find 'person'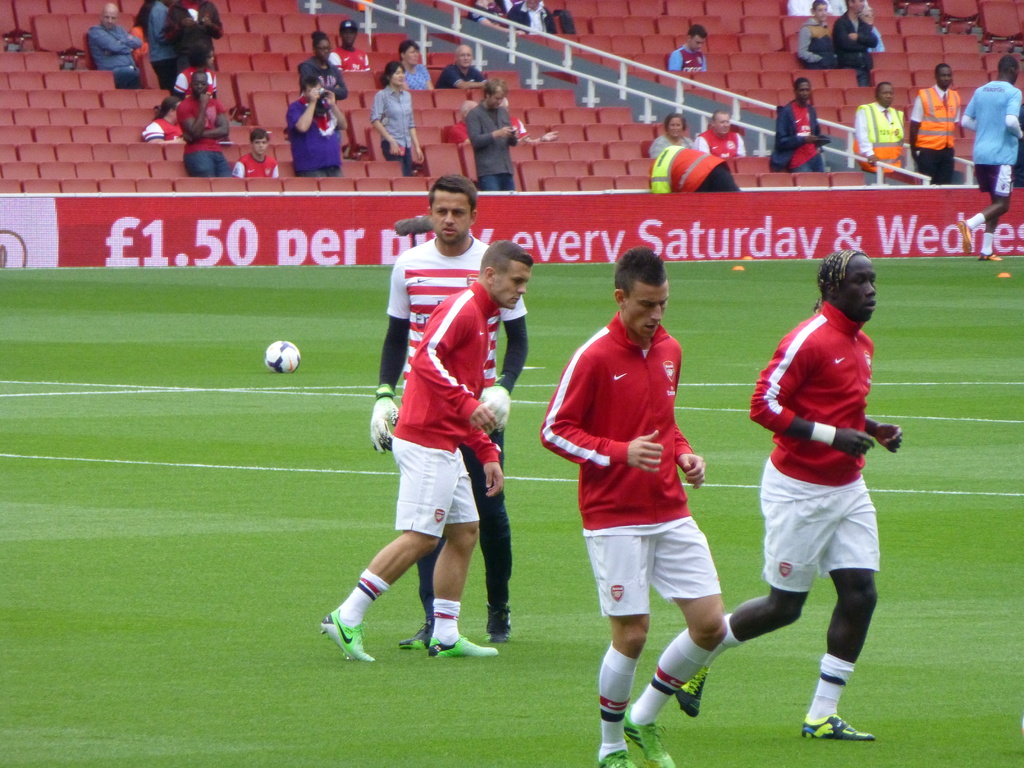
297 63 340 186
